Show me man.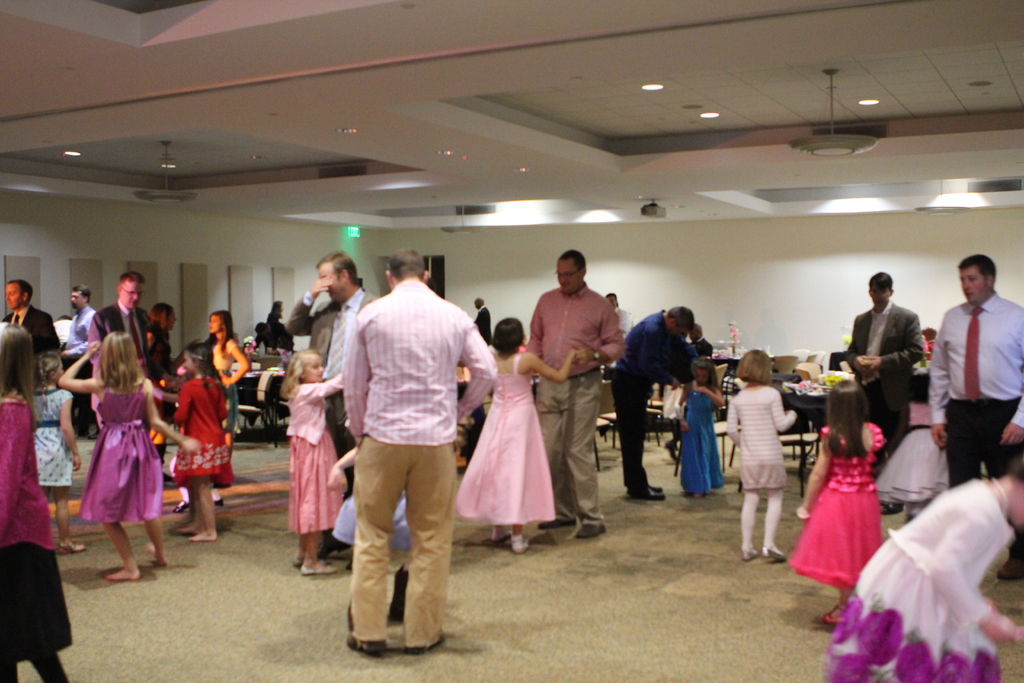
man is here: 614:301:714:506.
